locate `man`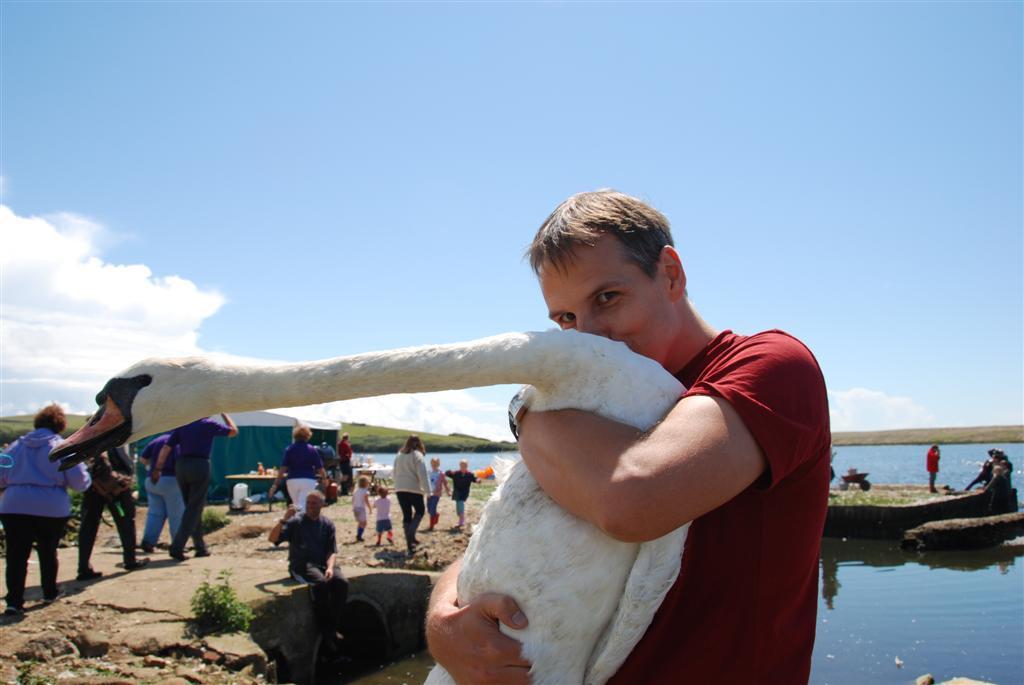
x1=138 y1=432 x2=191 y2=561
